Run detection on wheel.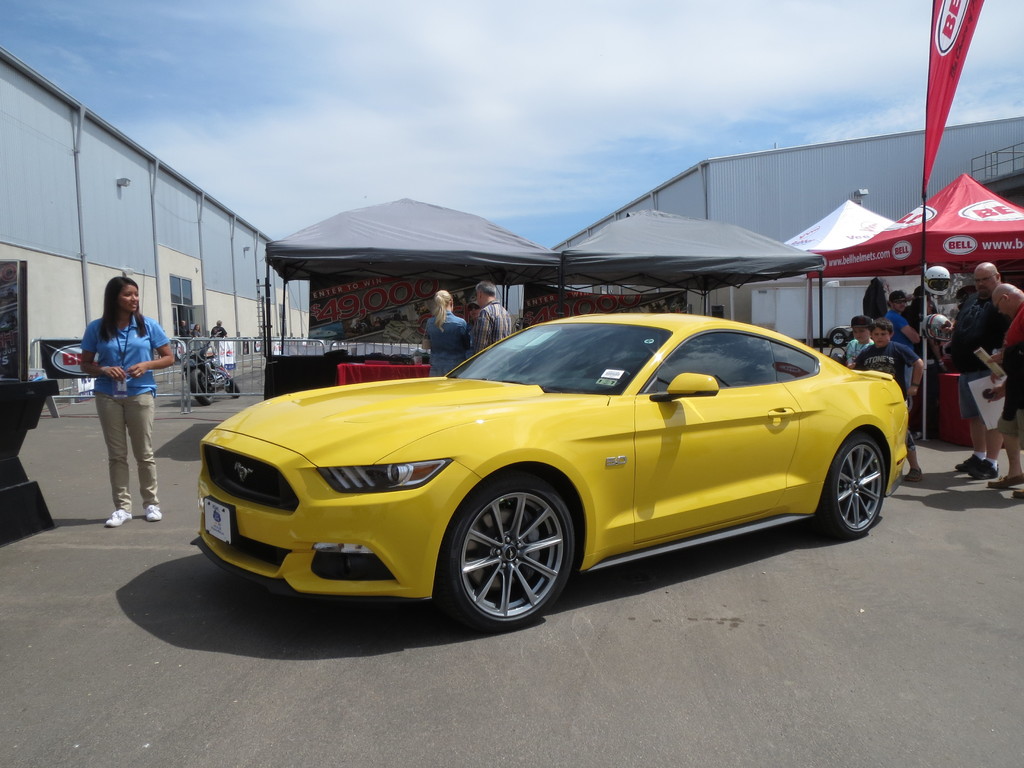
Result: select_region(228, 380, 241, 397).
